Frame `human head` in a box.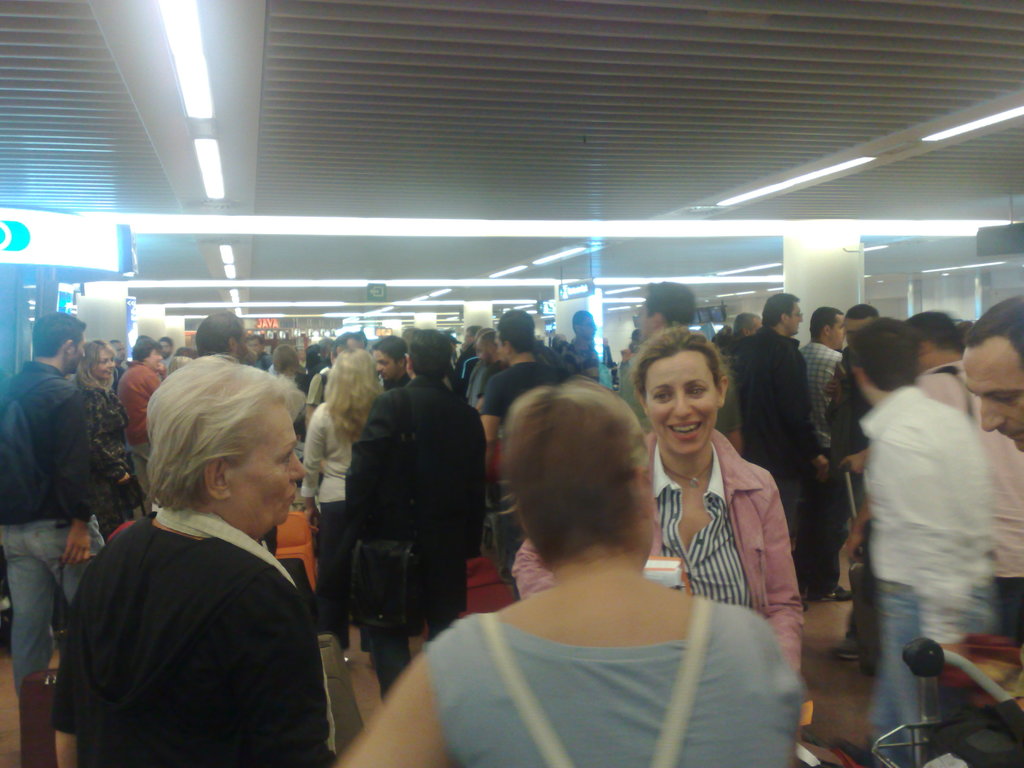
Rect(623, 323, 729, 459).
